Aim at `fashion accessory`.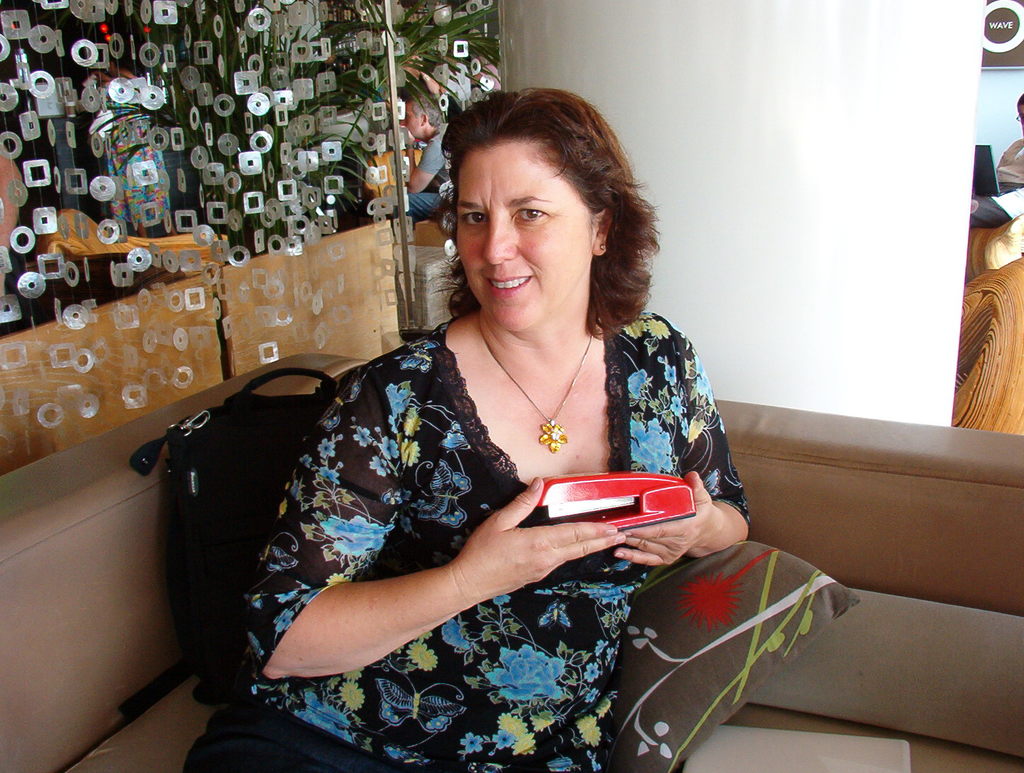
Aimed at [127,366,347,713].
